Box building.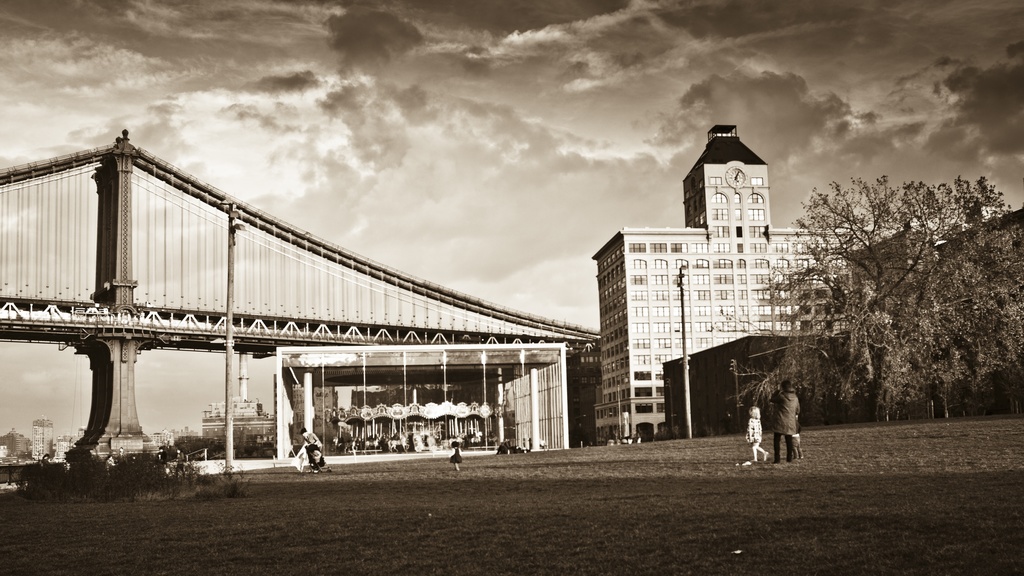
{"left": 202, "top": 394, "right": 276, "bottom": 453}.
